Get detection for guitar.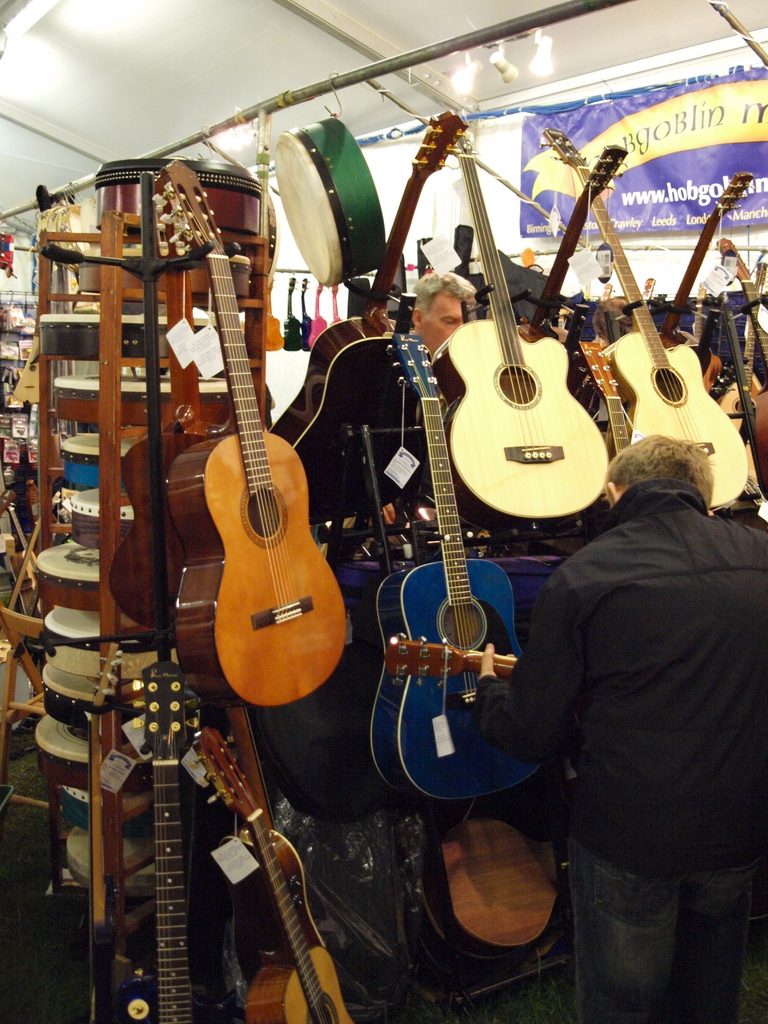
Detection: detection(413, 124, 604, 498).
